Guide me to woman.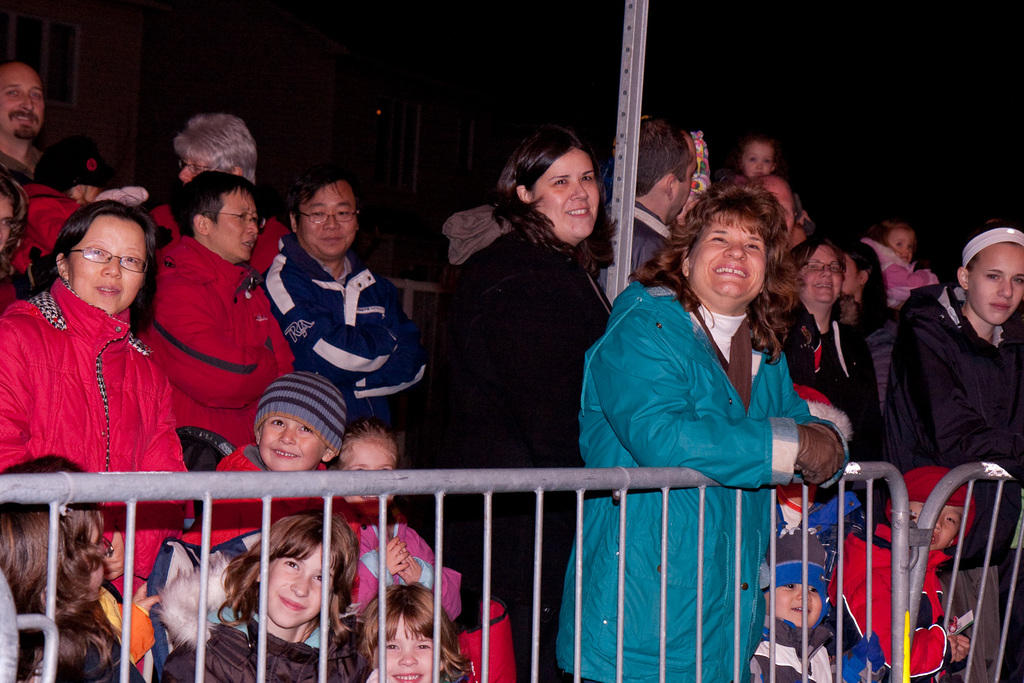
Guidance: bbox=[589, 166, 847, 668].
